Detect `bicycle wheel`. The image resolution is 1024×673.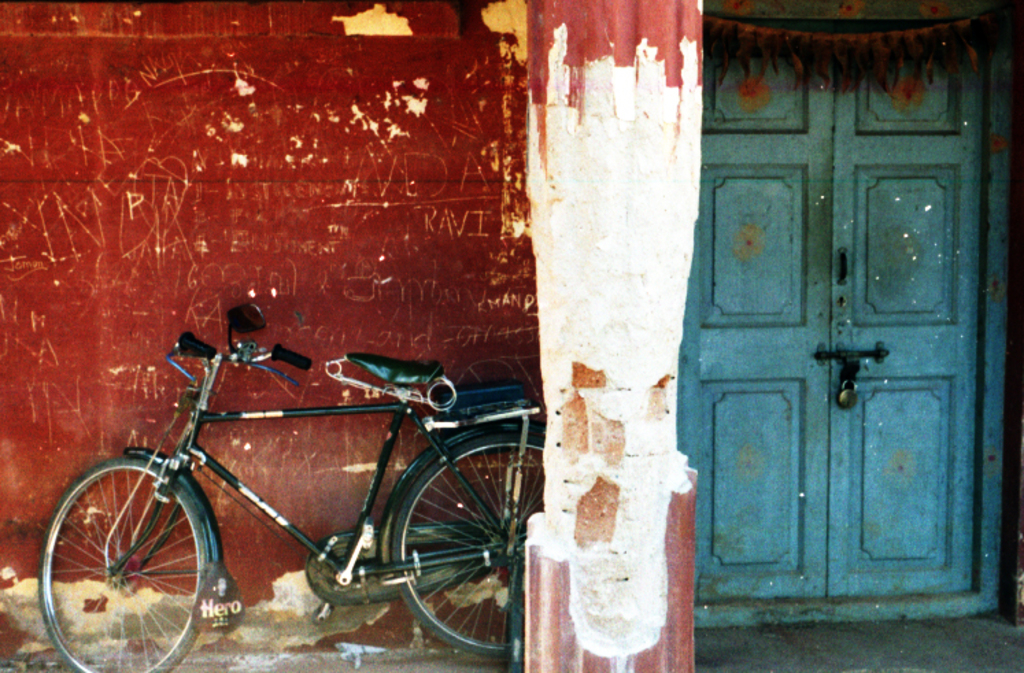
select_region(395, 433, 550, 657).
